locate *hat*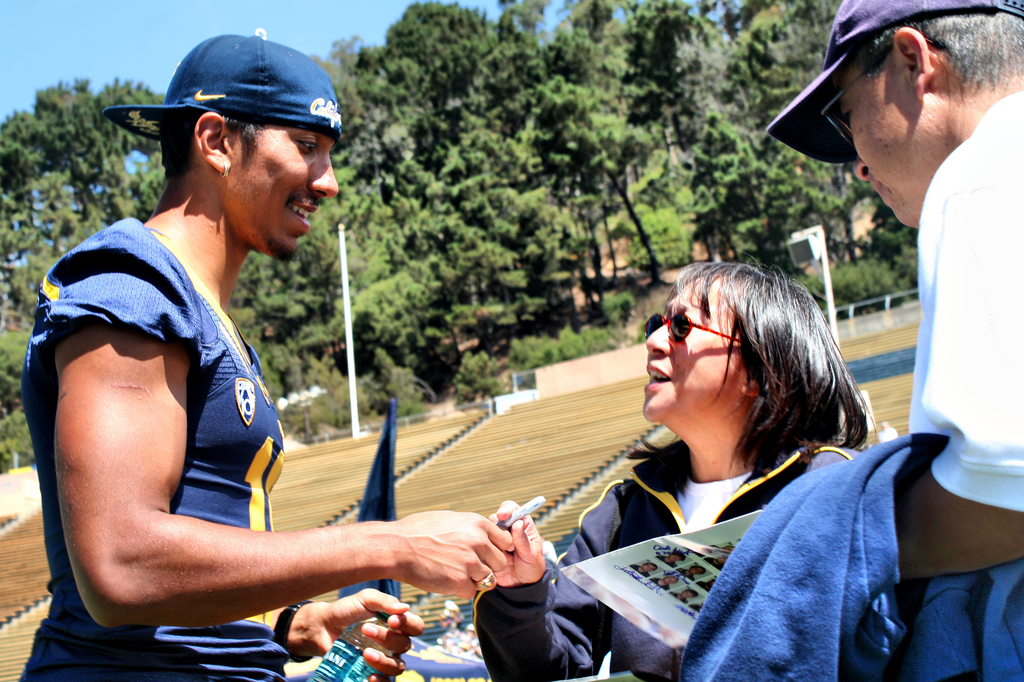
rect(101, 31, 343, 143)
